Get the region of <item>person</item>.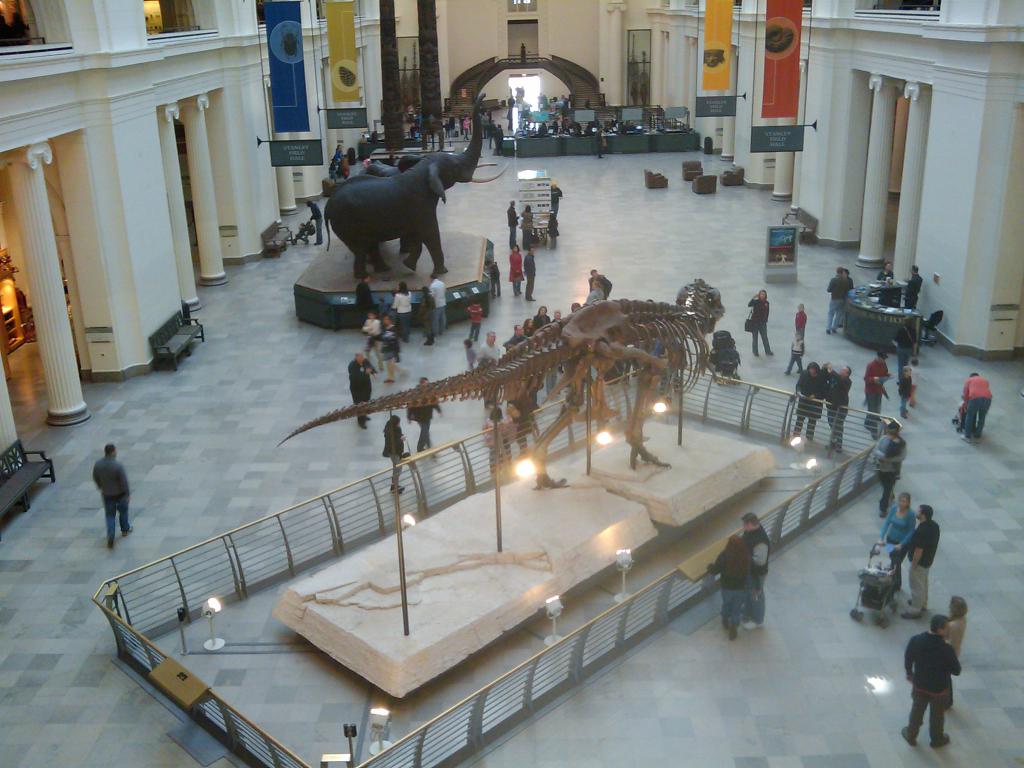
Rect(826, 270, 851, 337).
